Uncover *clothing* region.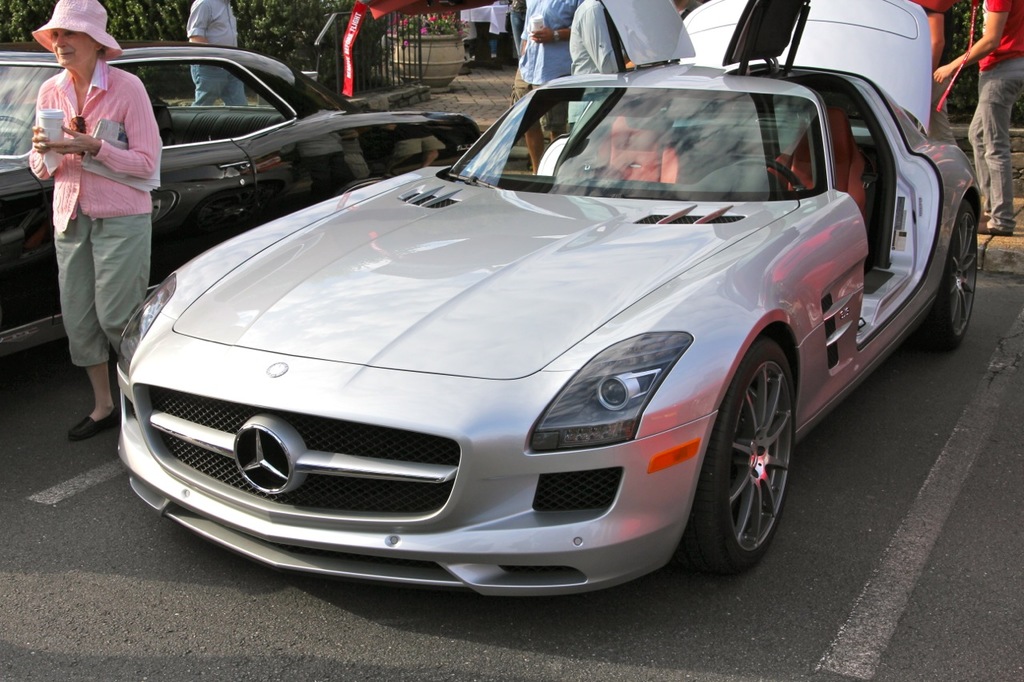
Uncovered: [x1=967, y1=0, x2=1015, y2=65].
